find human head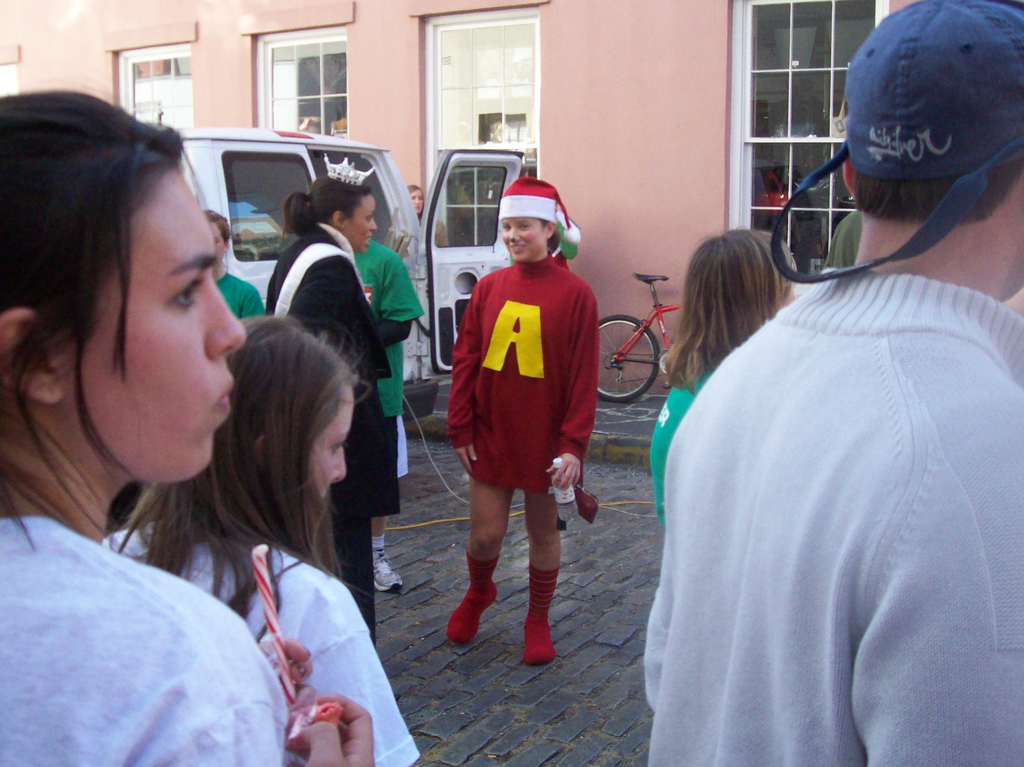
bbox(211, 314, 359, 527)
